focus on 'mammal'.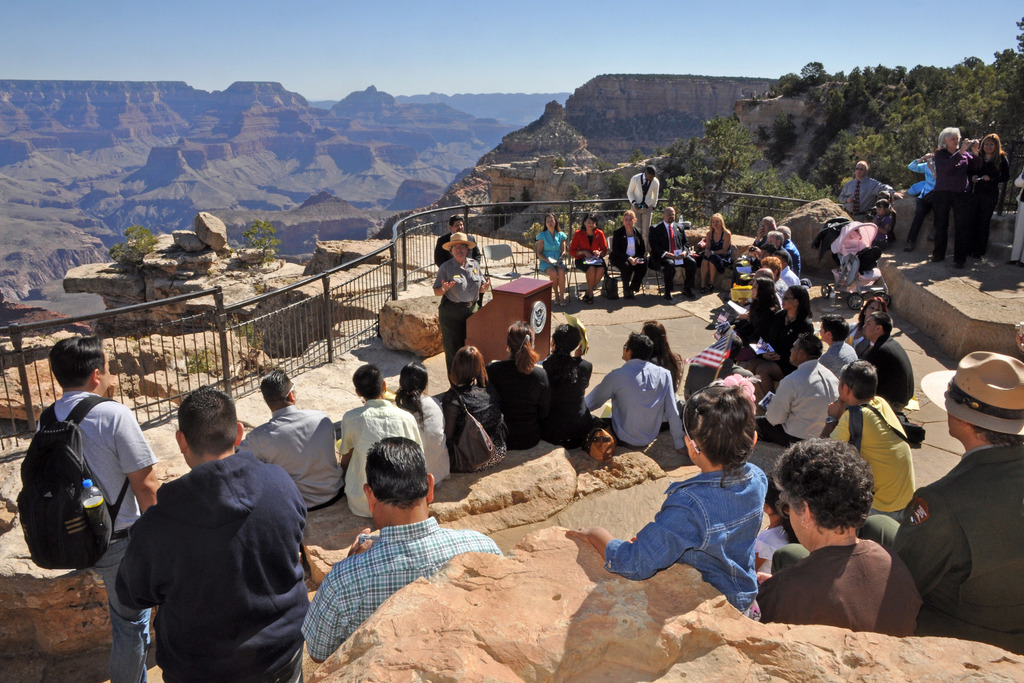
Focused at l=115, t=383, r=310, b=682.
